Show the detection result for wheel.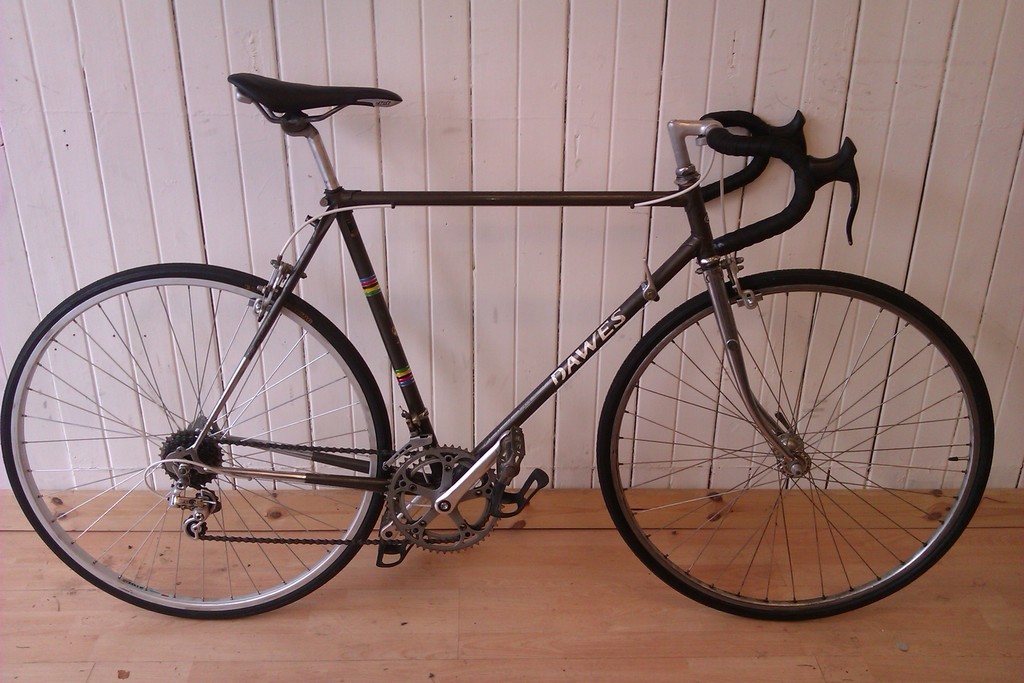
bbox=(0, 261, 396, 620).
